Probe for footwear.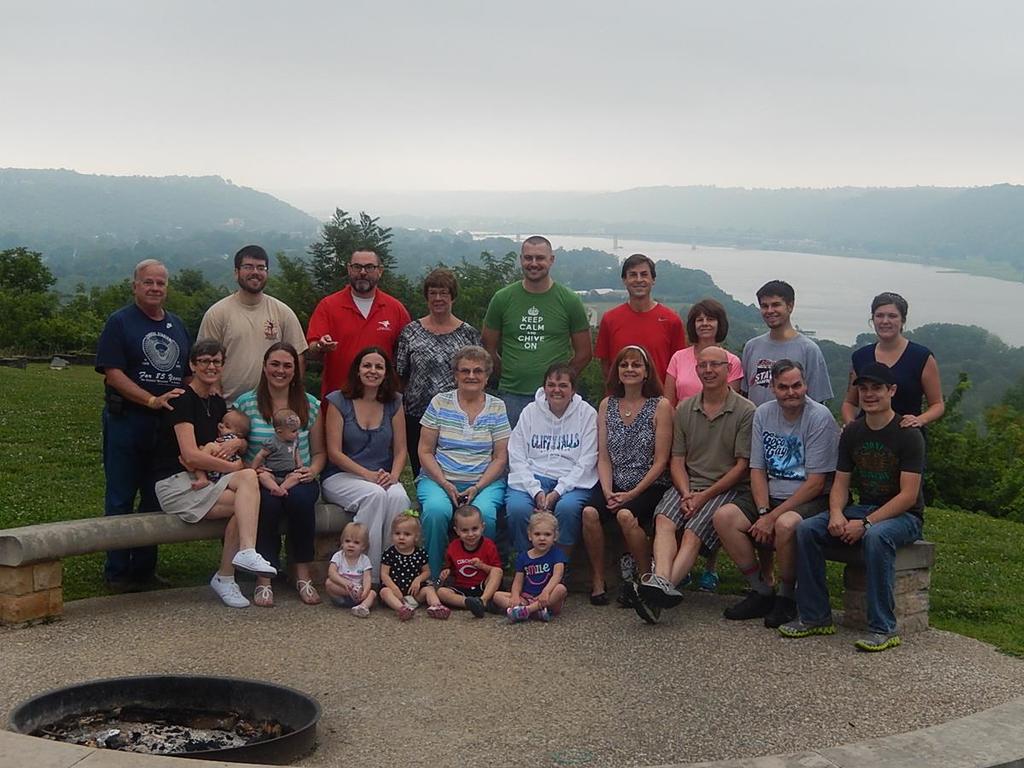
Probe result: (777,614,838,640).
